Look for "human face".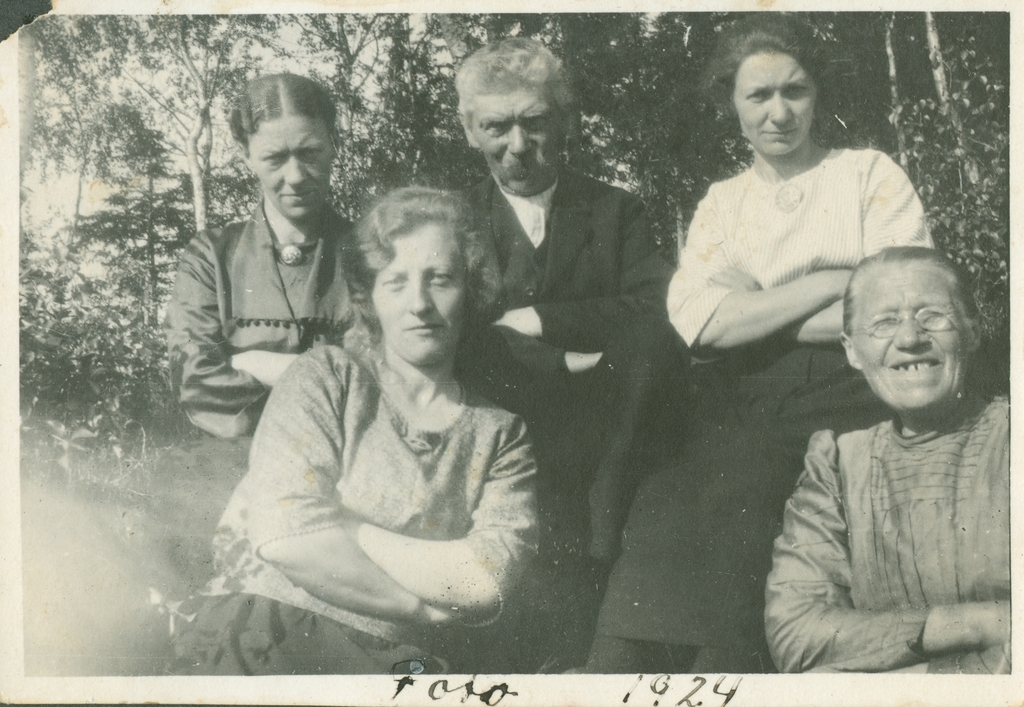
Found: [left=369, top=226, right=468, bottom=360].
